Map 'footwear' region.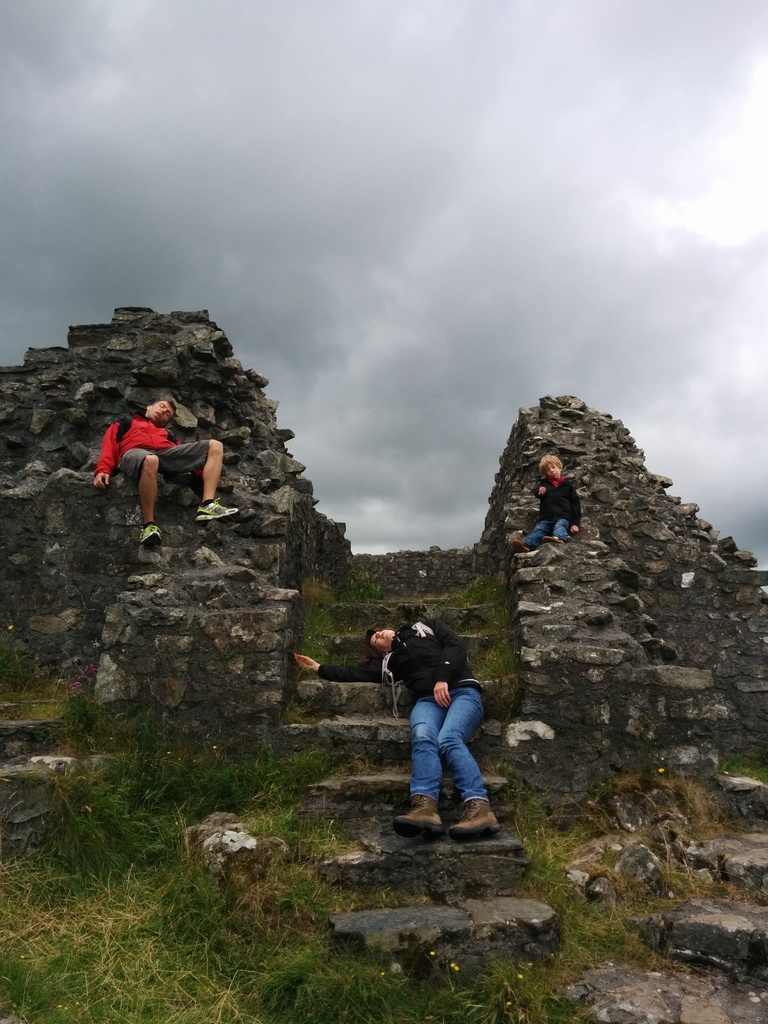
Mapped to Rect(184, 494, 239, 522).
